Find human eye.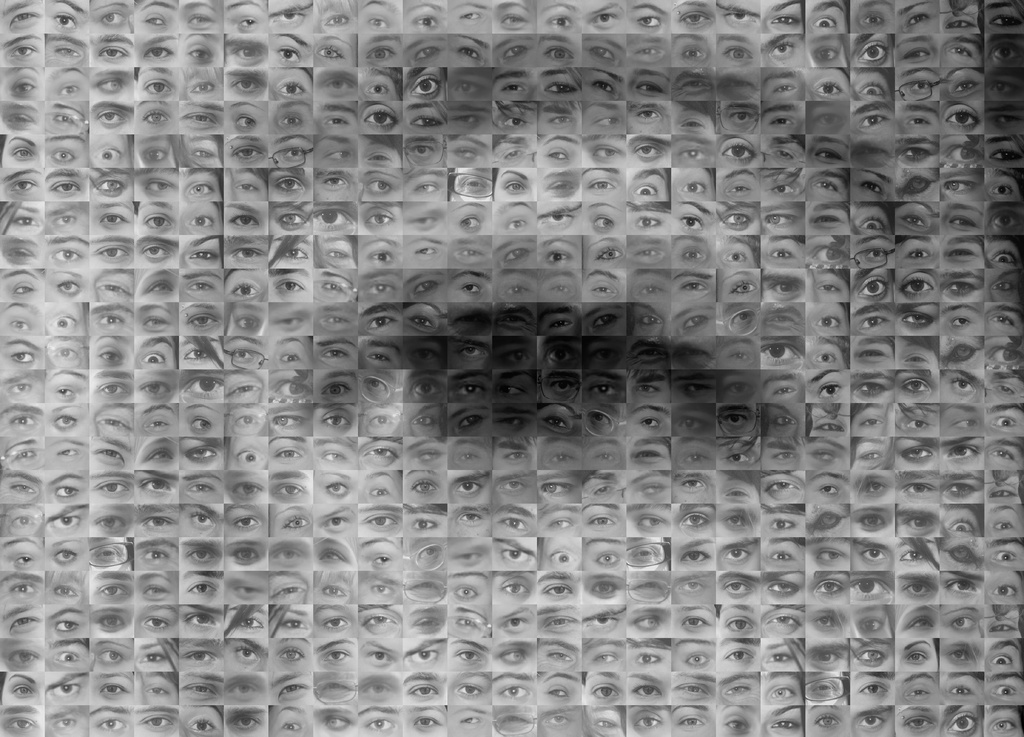
locate(15, 552, 31, 567).
